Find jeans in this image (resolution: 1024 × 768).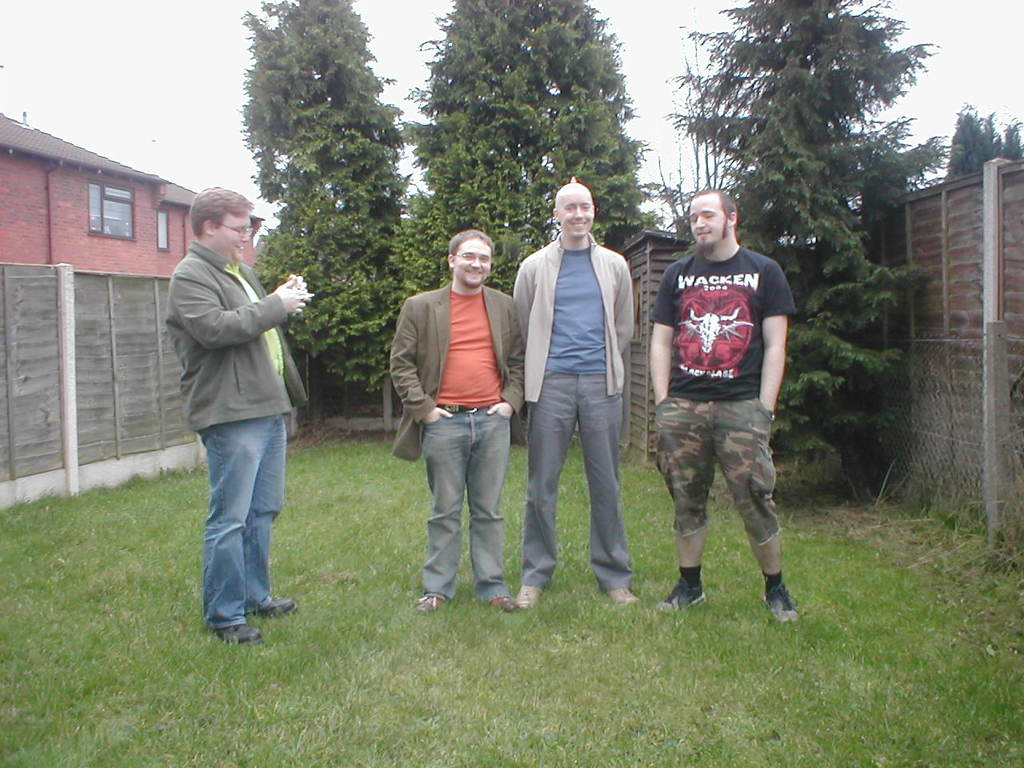
[left=422, top=407, right=513, bottom=605].
